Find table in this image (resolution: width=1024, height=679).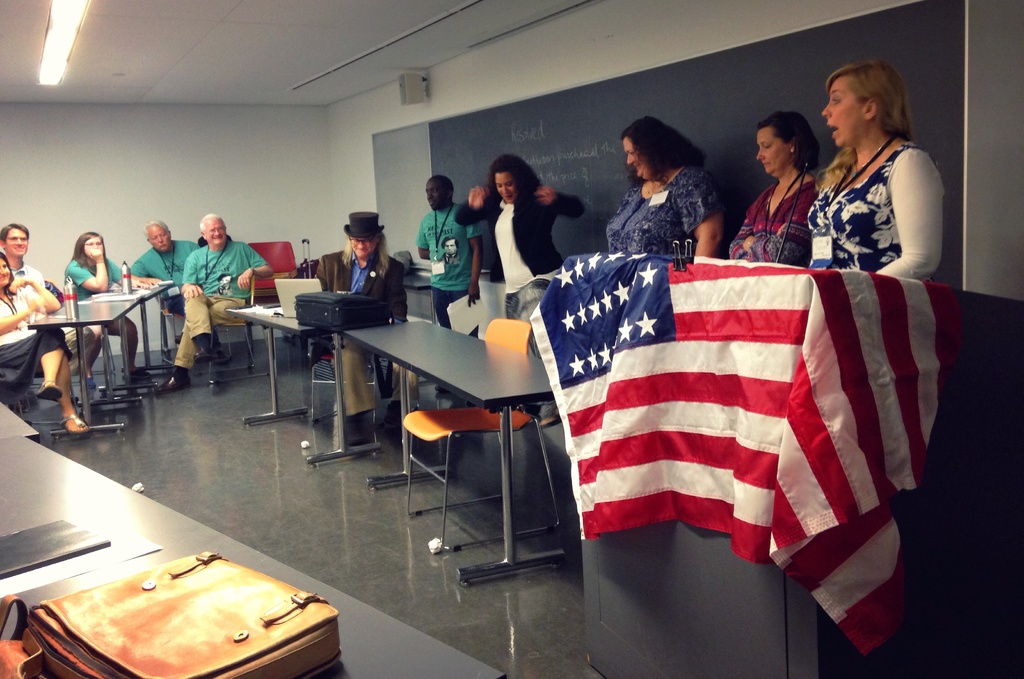
pyautogui.locateOnScreen(1, 400, 37, 442).
